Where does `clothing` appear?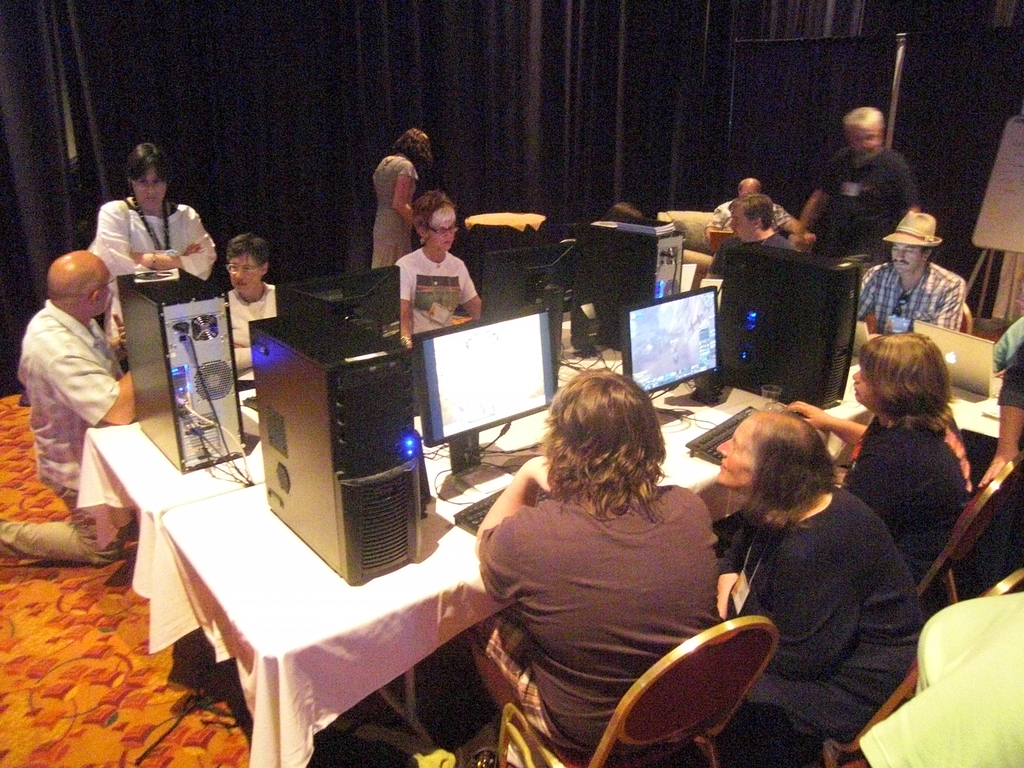
Appears at <bbox>997, 332, 1023, 441</bbox>.
